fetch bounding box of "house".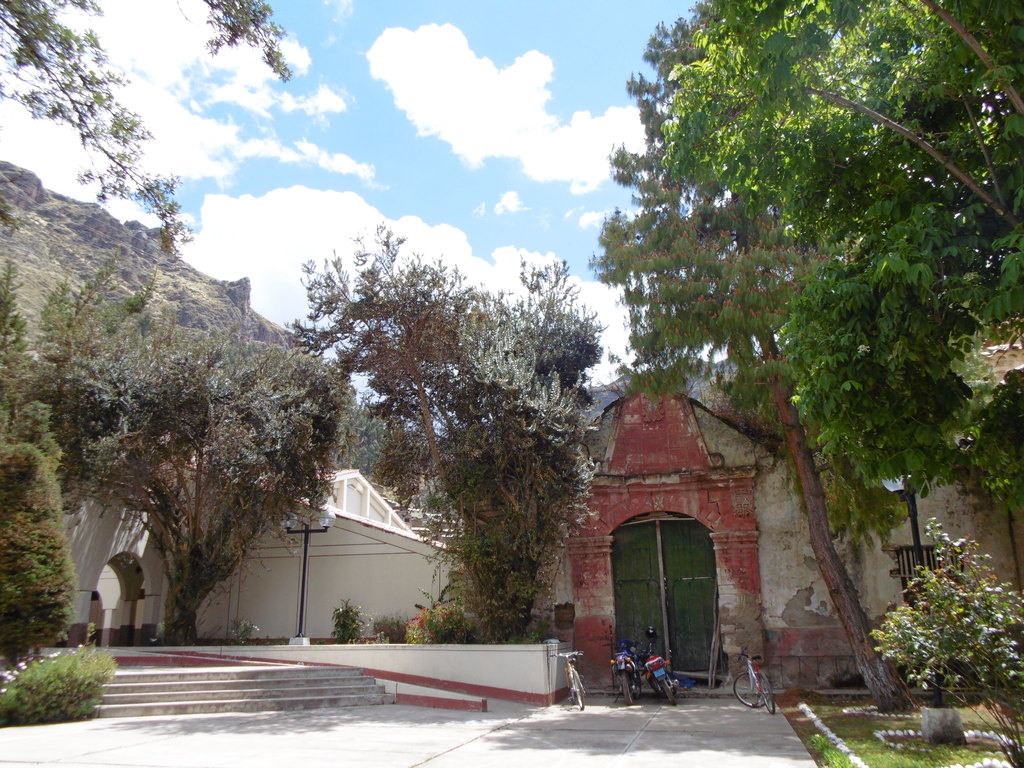
Bbox: (left=550, top=374, right=1023, bottom=701).
